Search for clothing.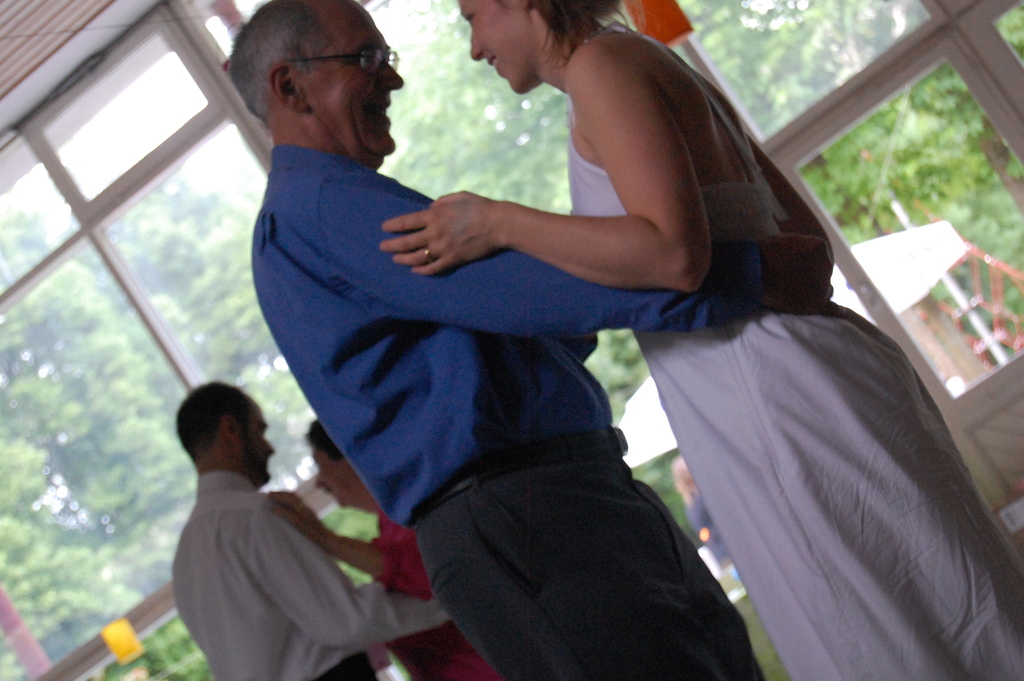
Found at {"left": 343, "top": 500, "right": 503, "bottom": 680}.
